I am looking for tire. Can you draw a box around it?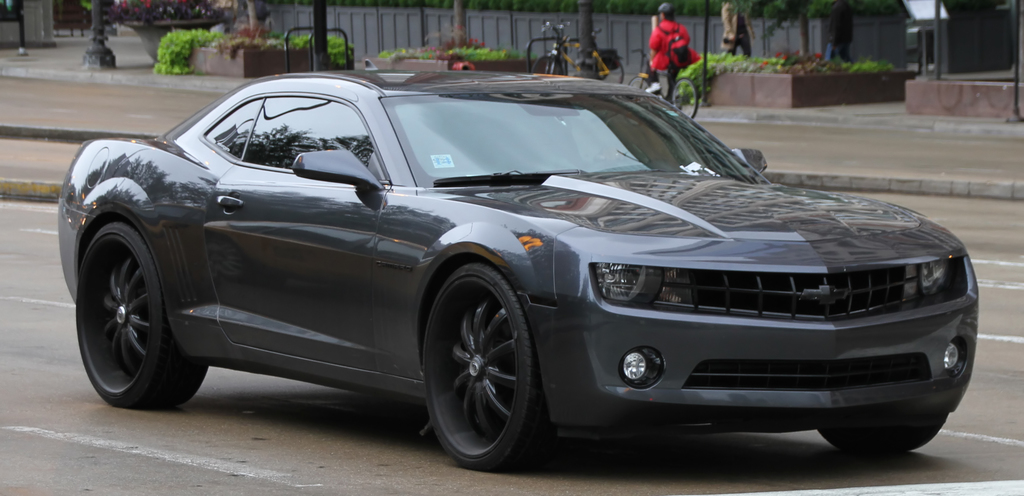
Sure, the bounding box is <box>72,220,207,410</box>.
